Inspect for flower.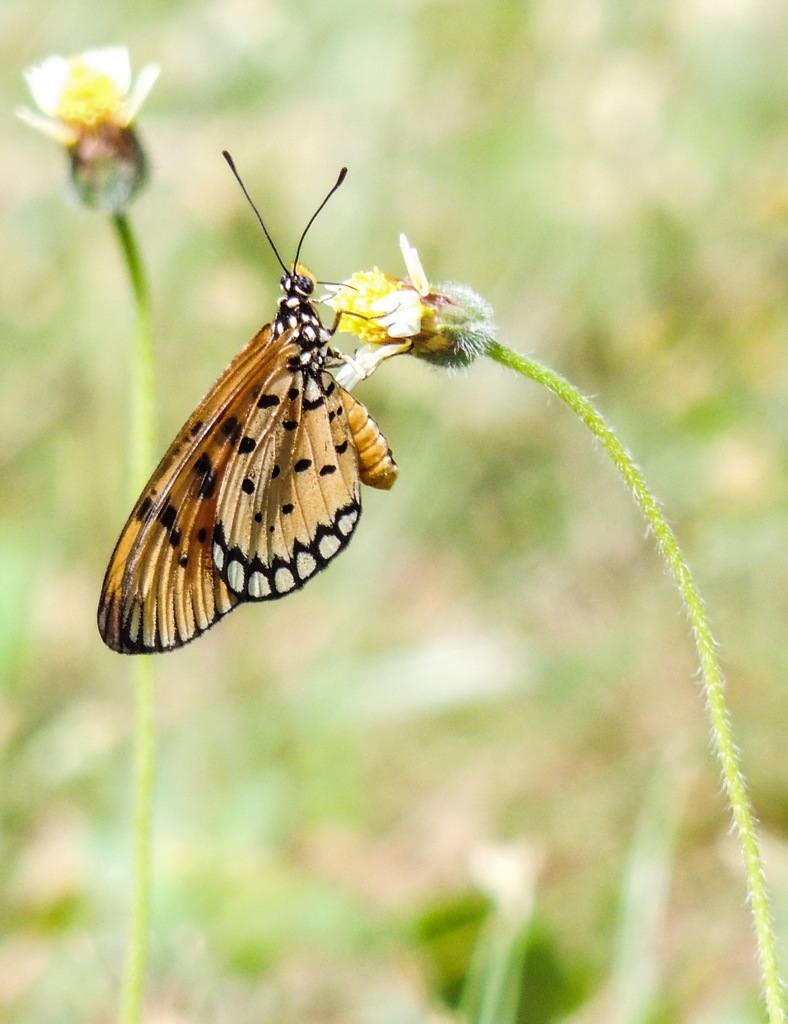
Inspection: (left=18, top=21, right=143, bottom=154).
